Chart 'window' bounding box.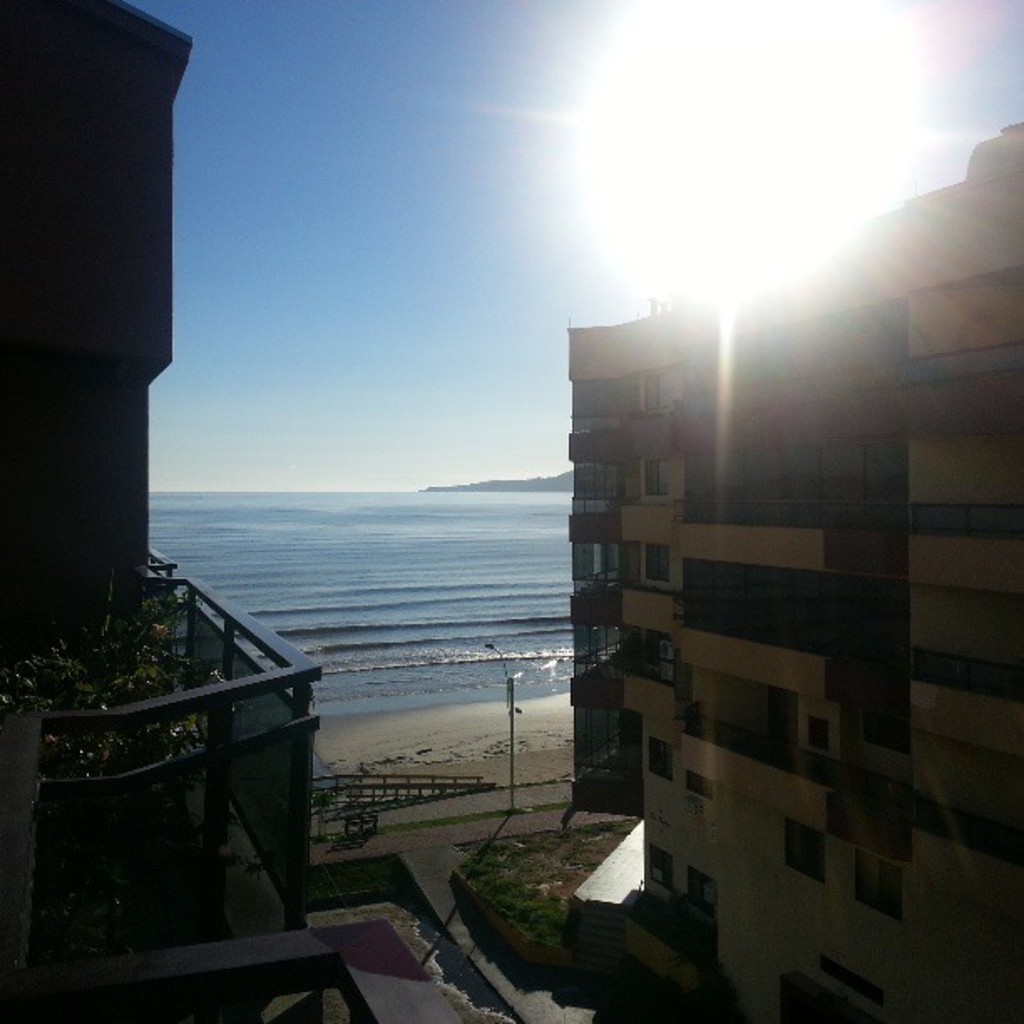
Charted: Rect(569, 460, 624, 517).
